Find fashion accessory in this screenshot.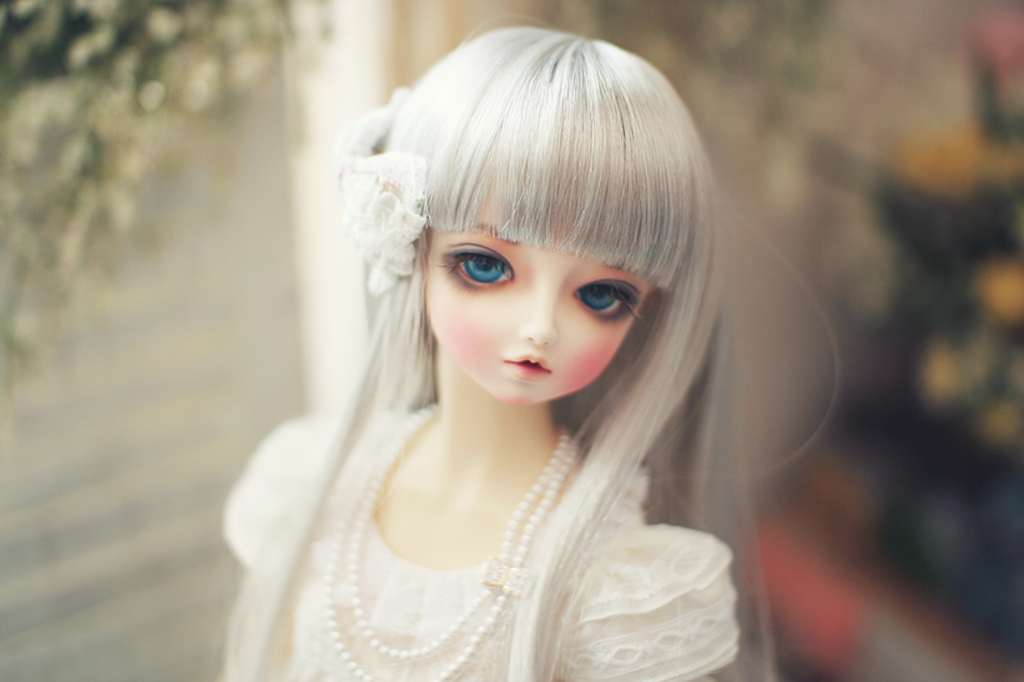
The bounding box for fashion accessory is <region>338, 84, 430, 303</region>.
